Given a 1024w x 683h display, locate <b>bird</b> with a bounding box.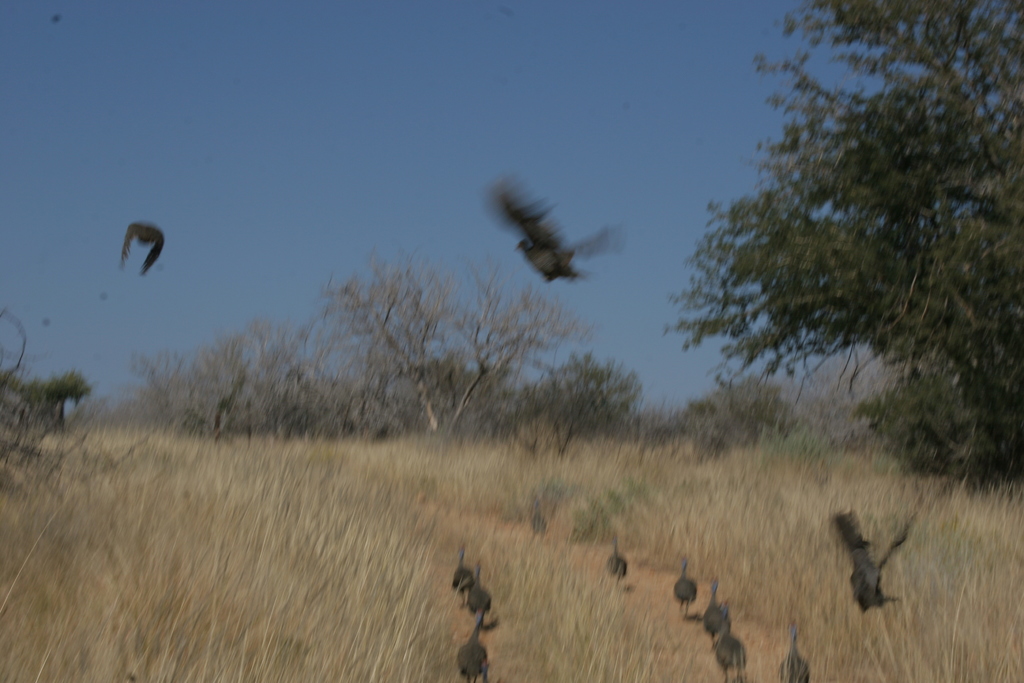
Located: 491/176/605/293.
